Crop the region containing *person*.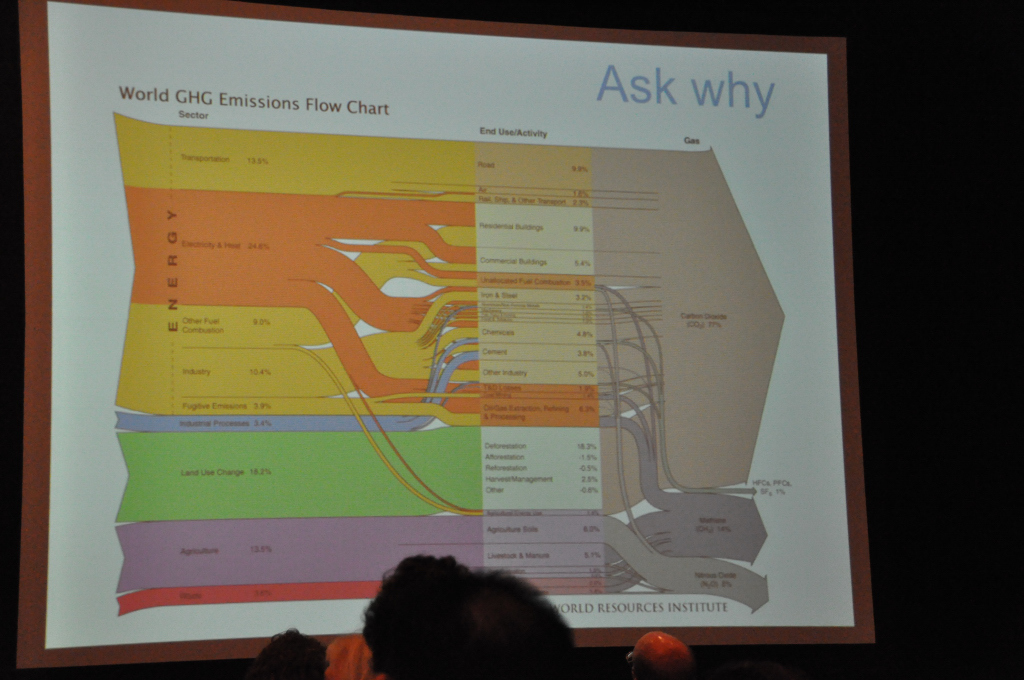
Crop region: l=319, t=524, r=625, b=679.
